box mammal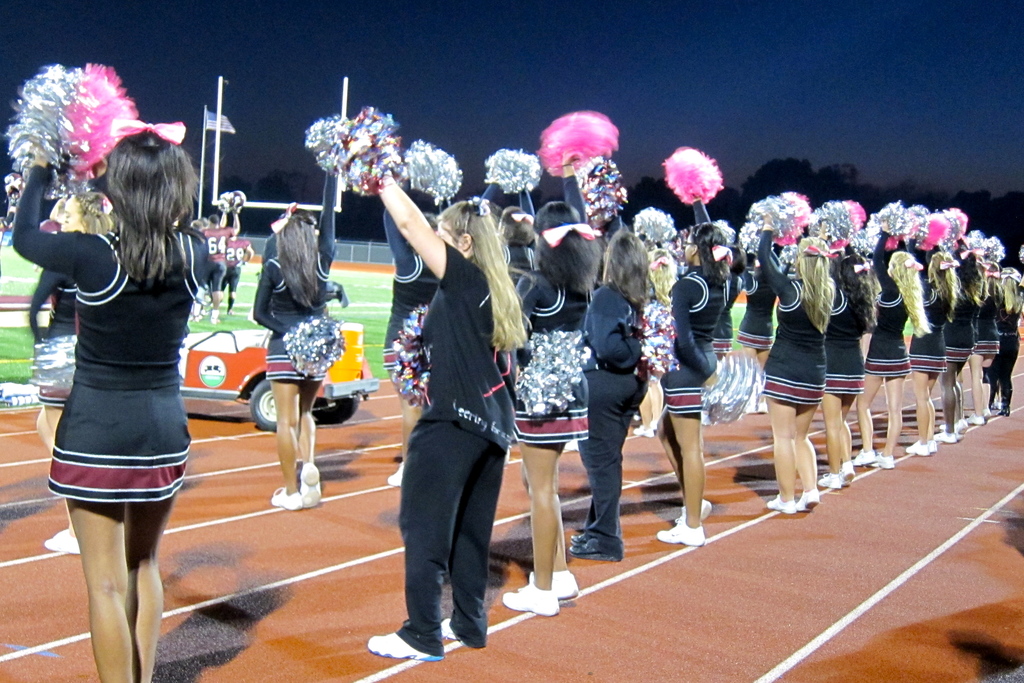
(819,222,882,490)
